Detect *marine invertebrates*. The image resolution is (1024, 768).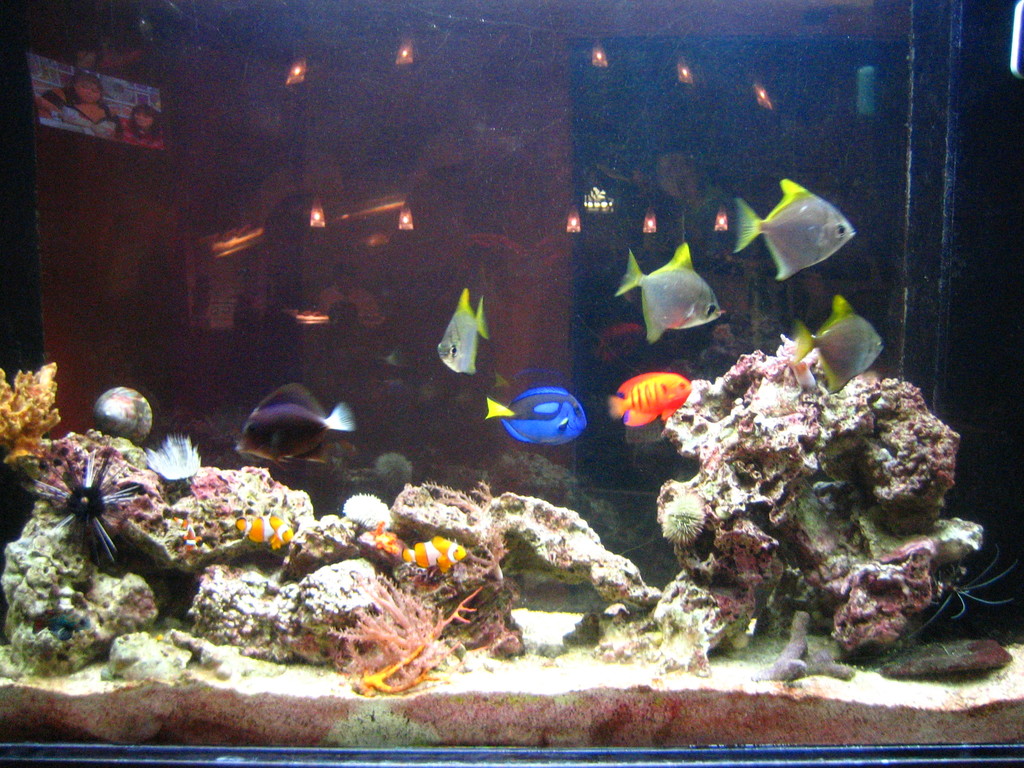
region(483, 385, 584, 449).
